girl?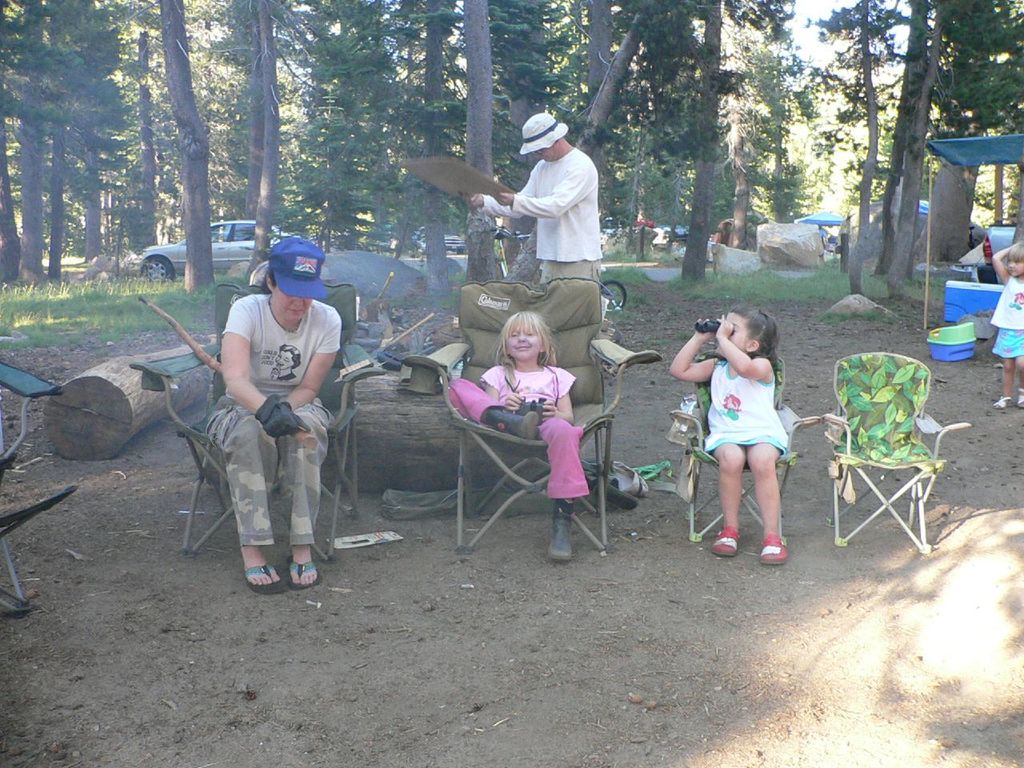
bbox=(449, 310, 593, 559)
